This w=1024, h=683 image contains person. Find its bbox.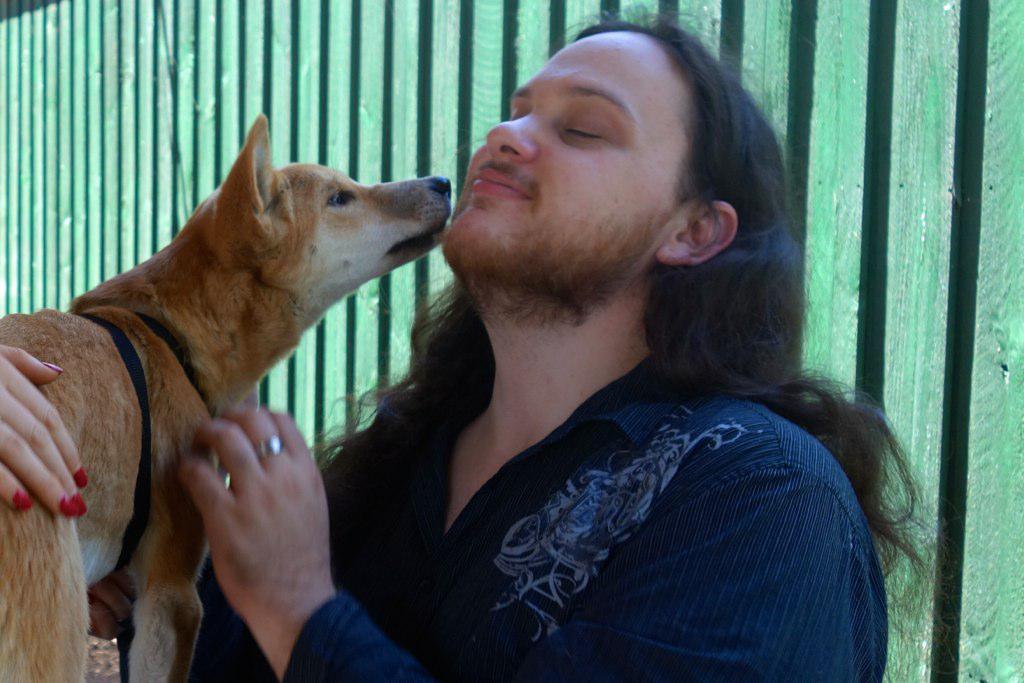
left=175, top=8, right=952, bottom=682.
